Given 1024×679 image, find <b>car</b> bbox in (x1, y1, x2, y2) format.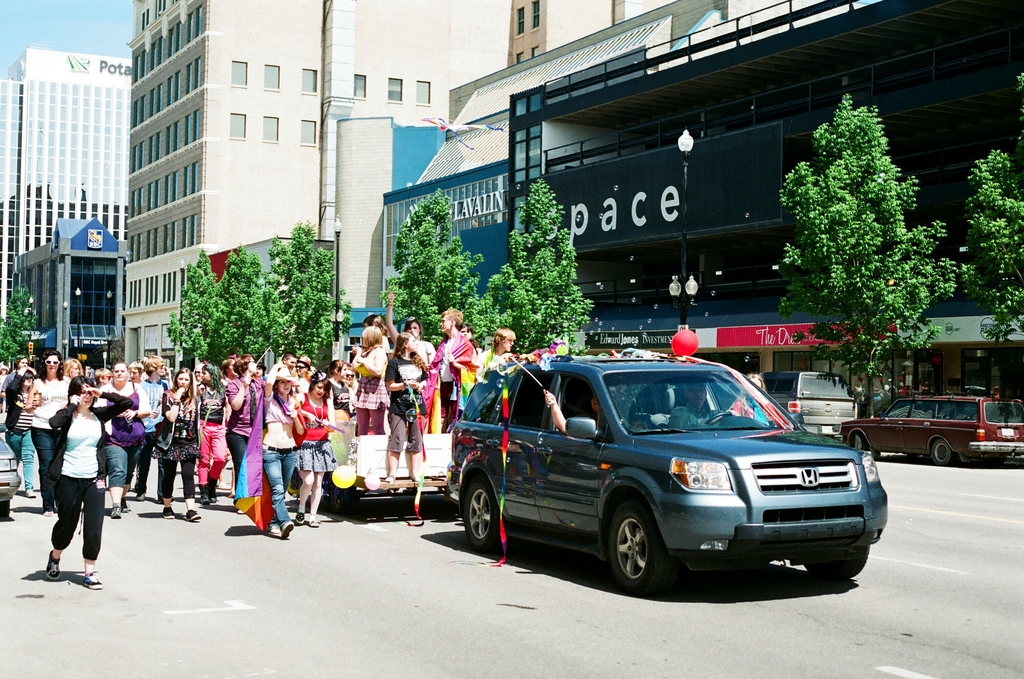
(445, 346, 885, 586).
